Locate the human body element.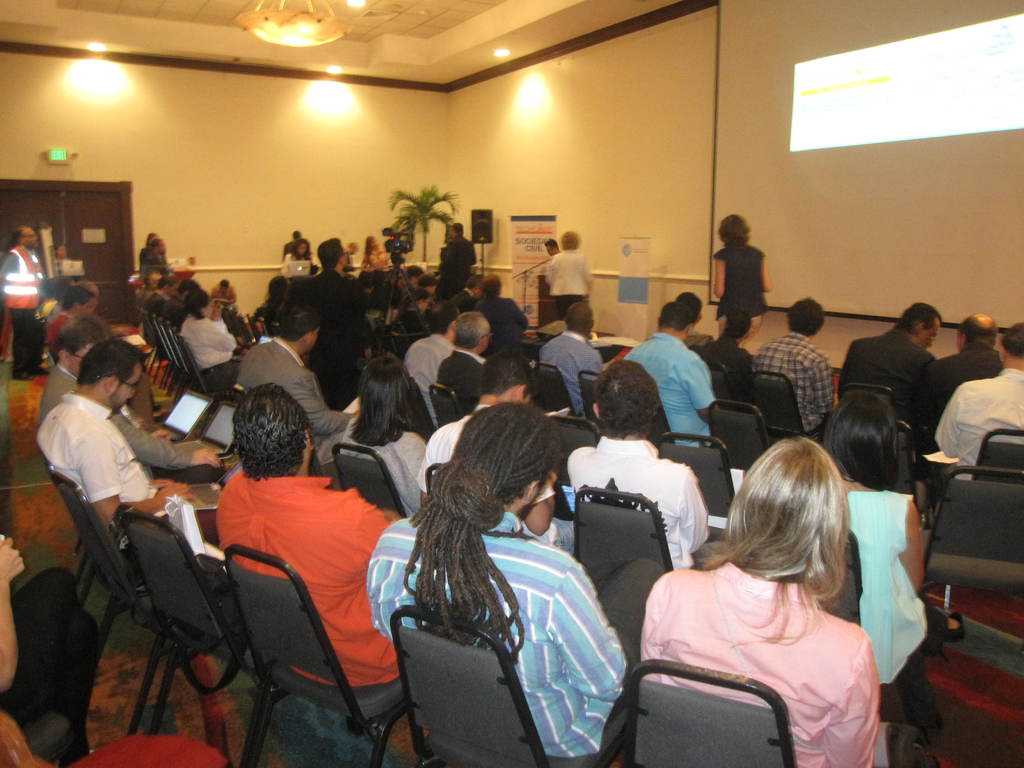
Element bbox: <box>181,315,241,396</box>.
